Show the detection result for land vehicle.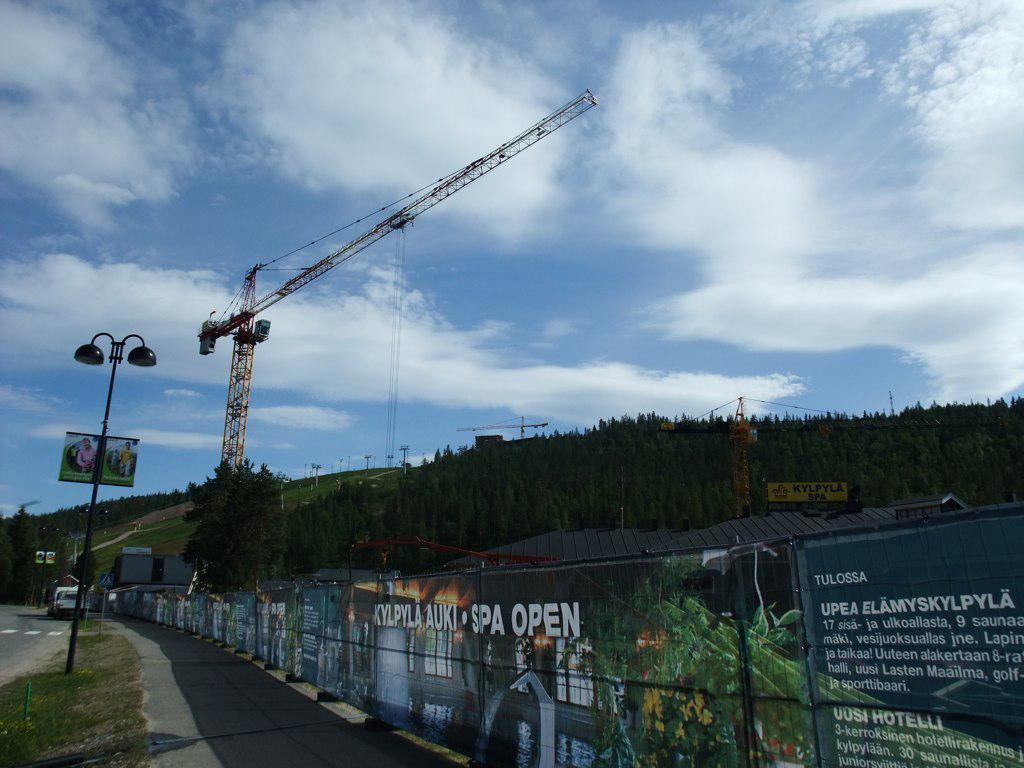
51,584,86,617.
